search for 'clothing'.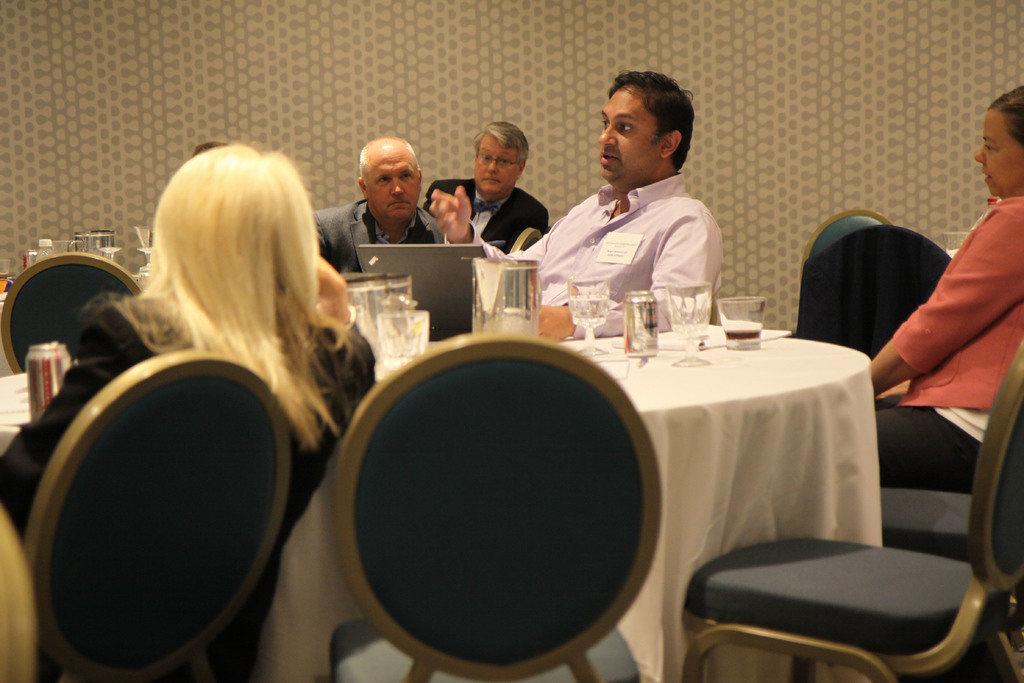
Found at bbox=(420, 178, 544, 258).
